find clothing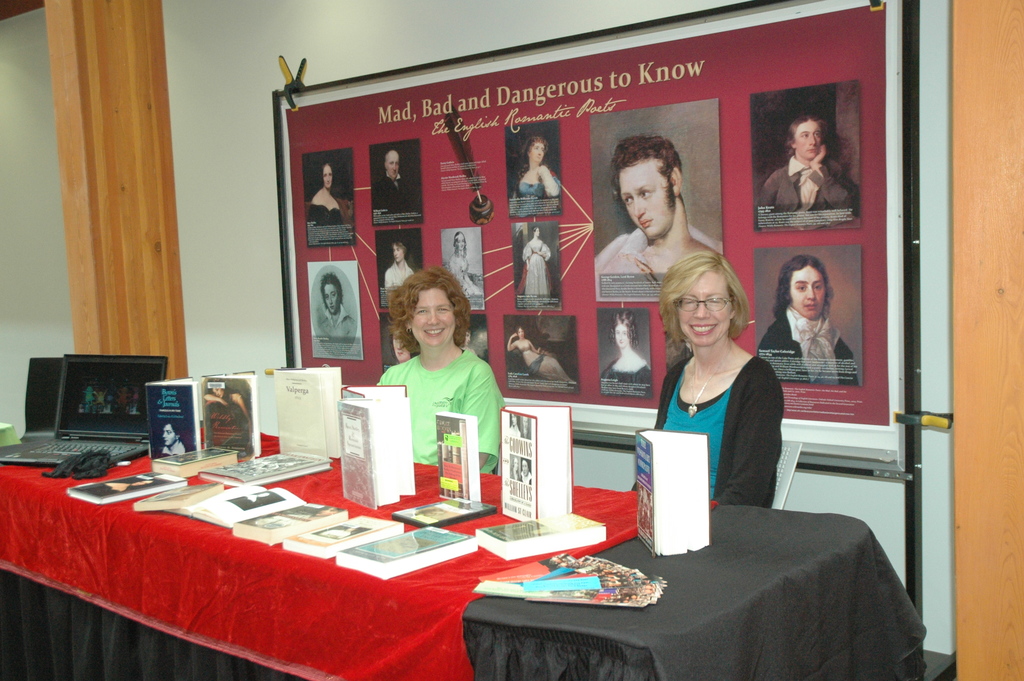
{"left": 653, "top": 354, "right": 785, "bottom": 506}
